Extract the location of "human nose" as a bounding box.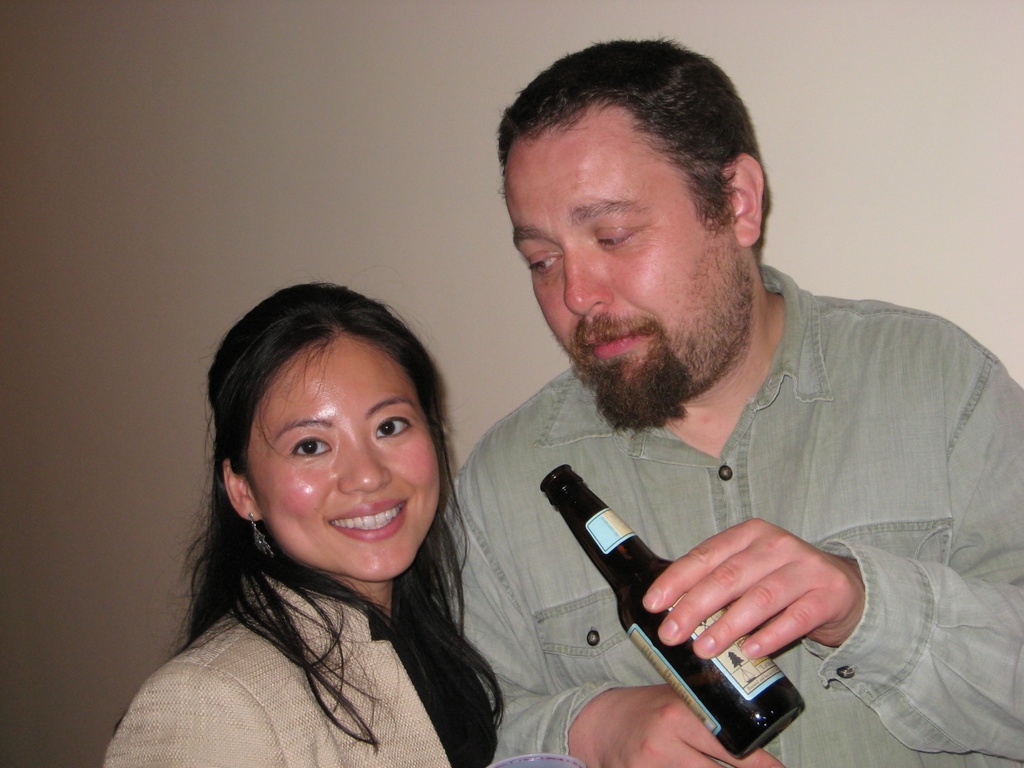
[559, 221, 630, 317].
